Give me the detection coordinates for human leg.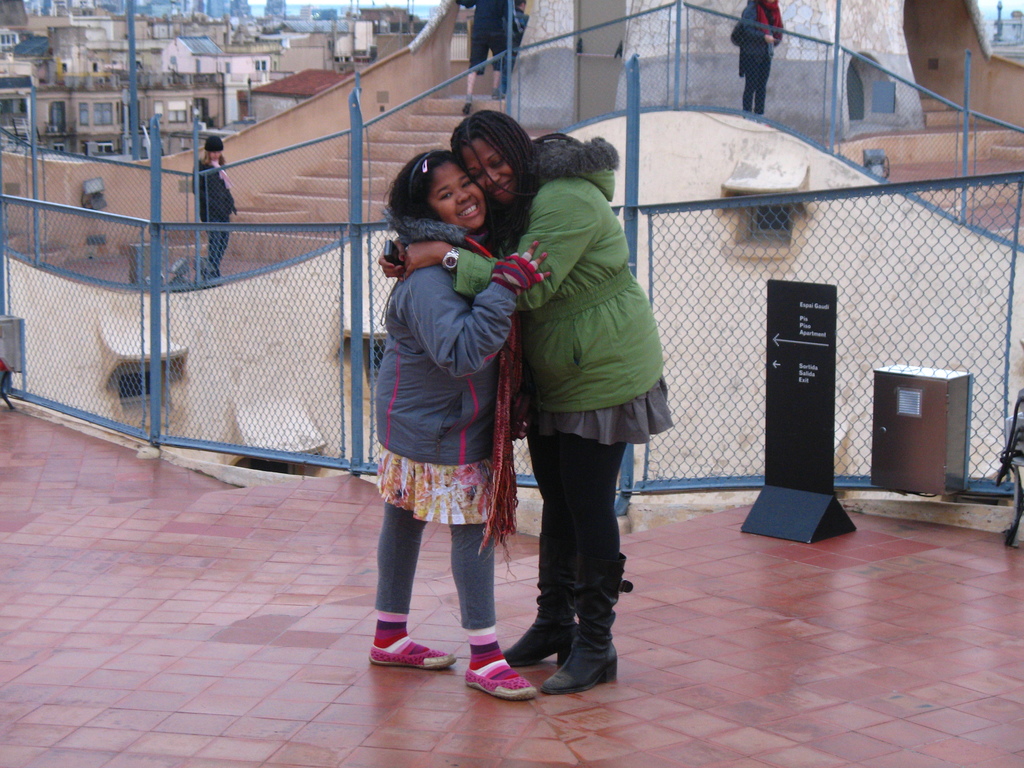
locate(493, 19, 510, 94).
